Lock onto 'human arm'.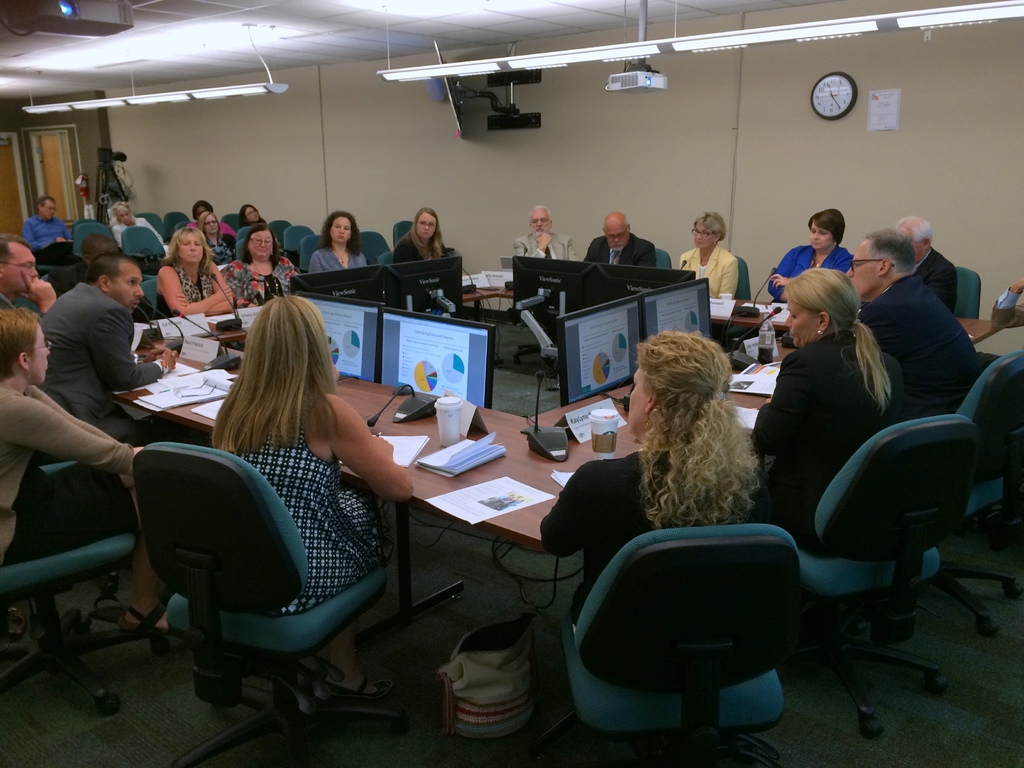
Locked: crop(755, 349, 809, 454).
